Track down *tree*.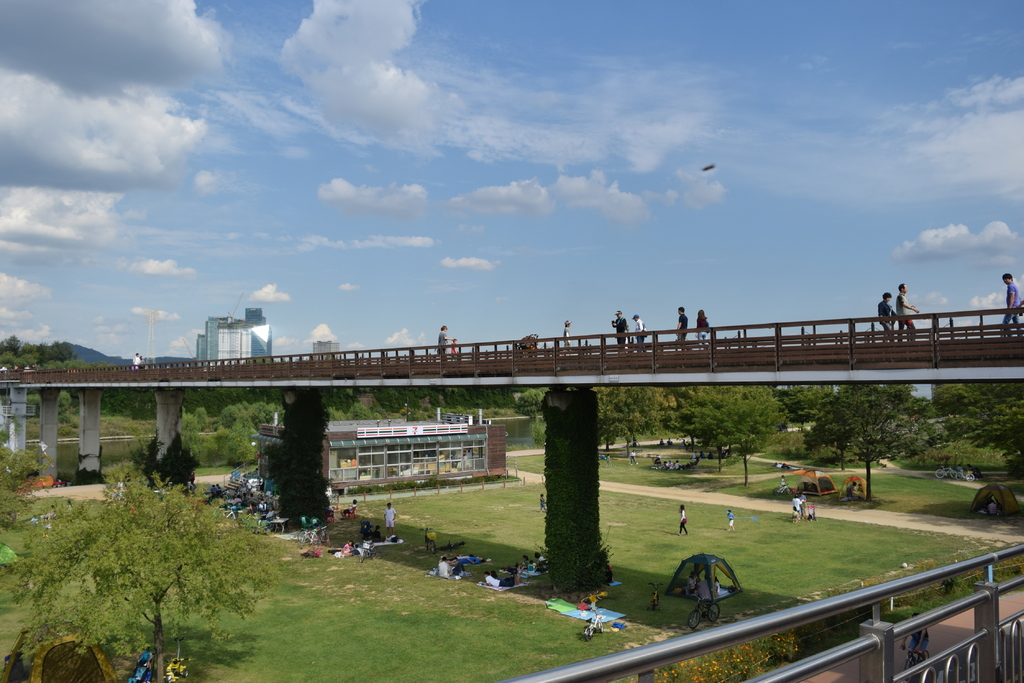
Tracked to Rect(373, 380, 522, 417).
